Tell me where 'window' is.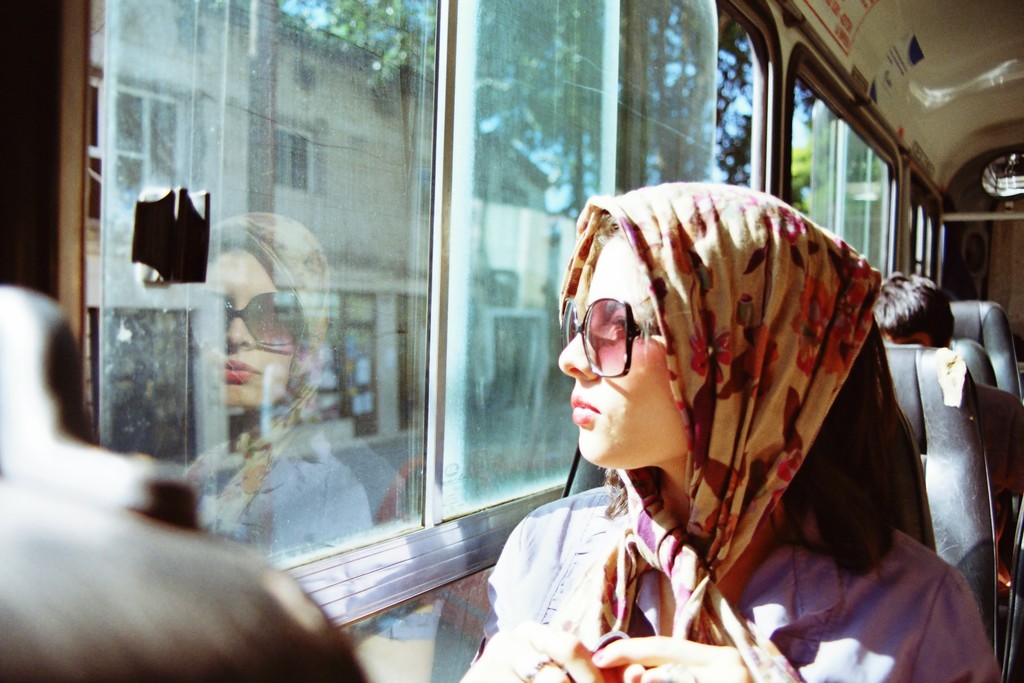
'window' is at left=65, top=13, right=470, bottom=426.
